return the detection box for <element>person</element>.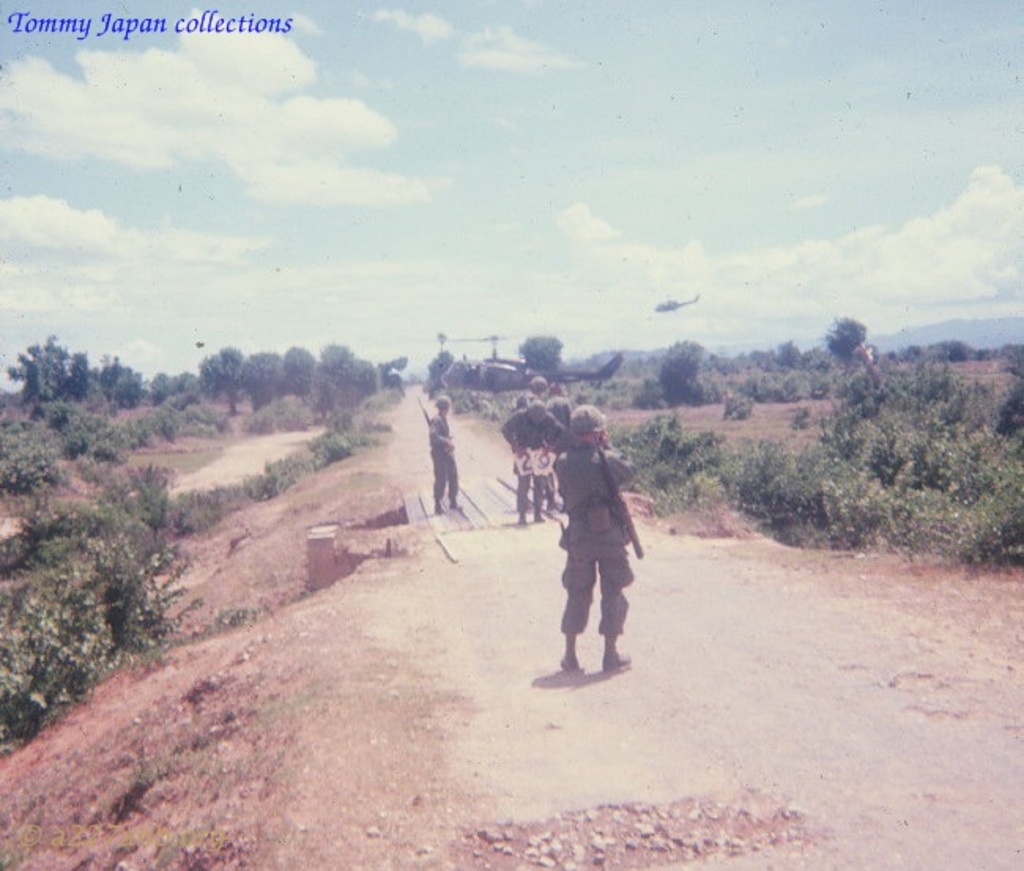
bbox(498, 400, 562, 528).
